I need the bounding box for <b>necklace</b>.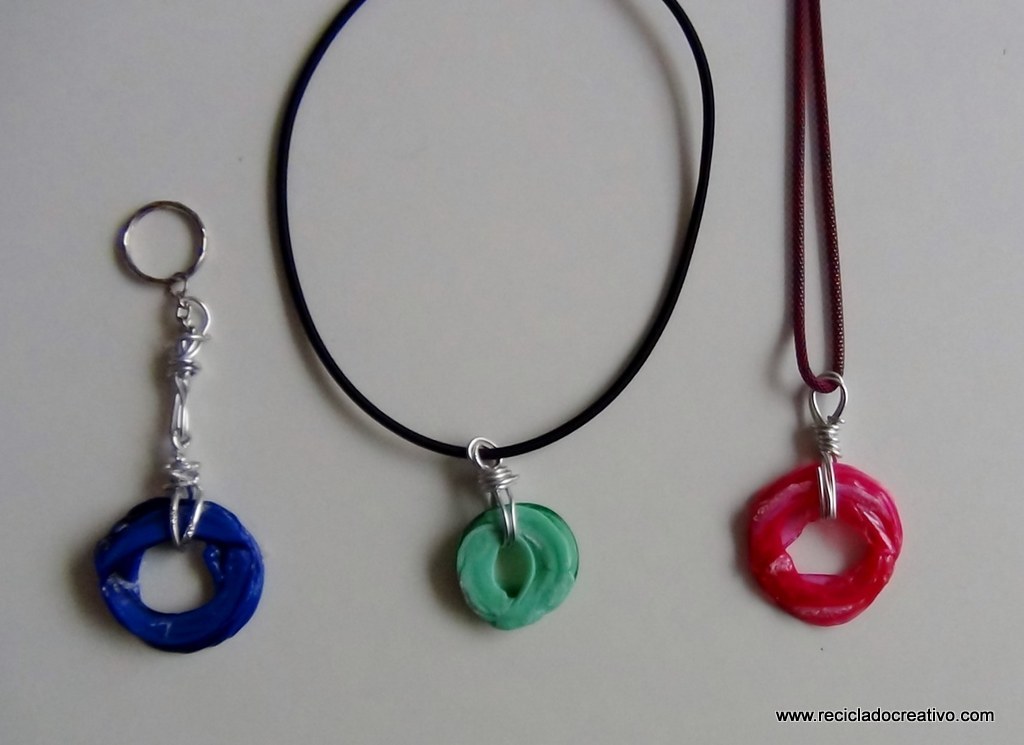
Here it is: x1=284 y1=8 x2=727 y2=611.
